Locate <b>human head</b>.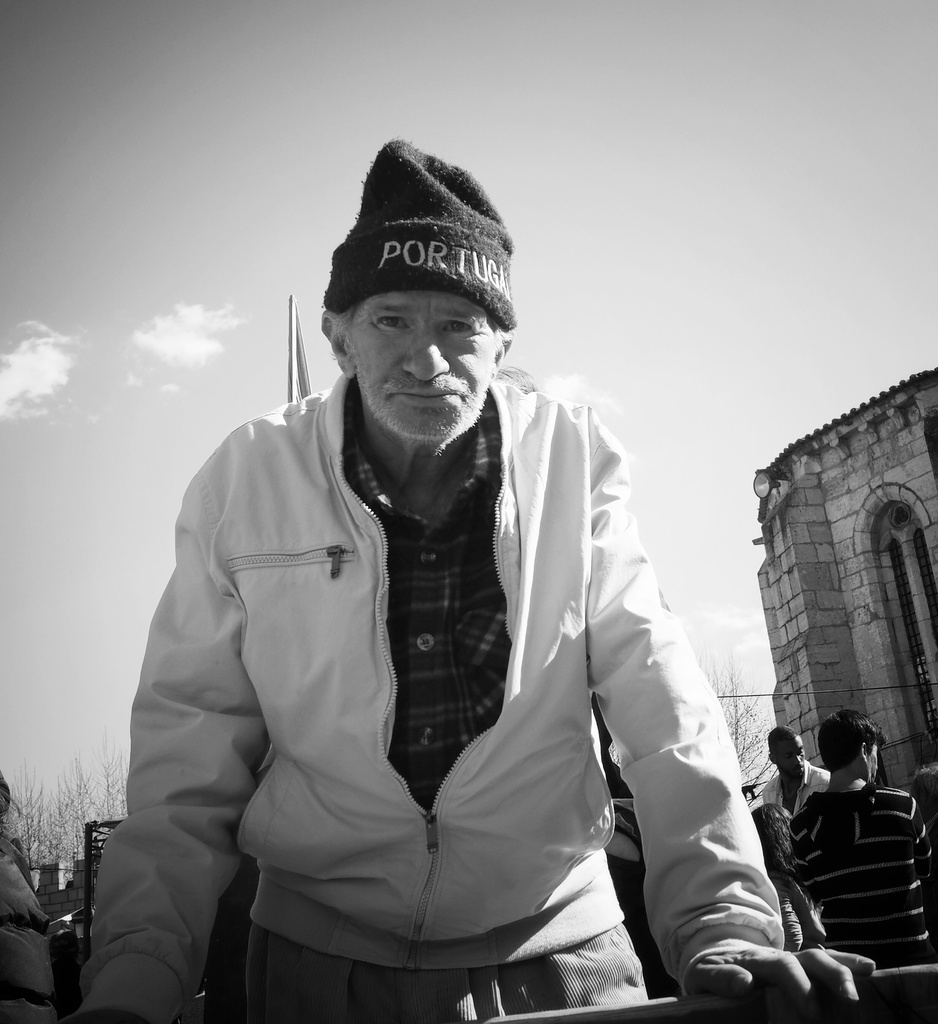
Bounding box: bbox=(752, 803, 793, 854).
